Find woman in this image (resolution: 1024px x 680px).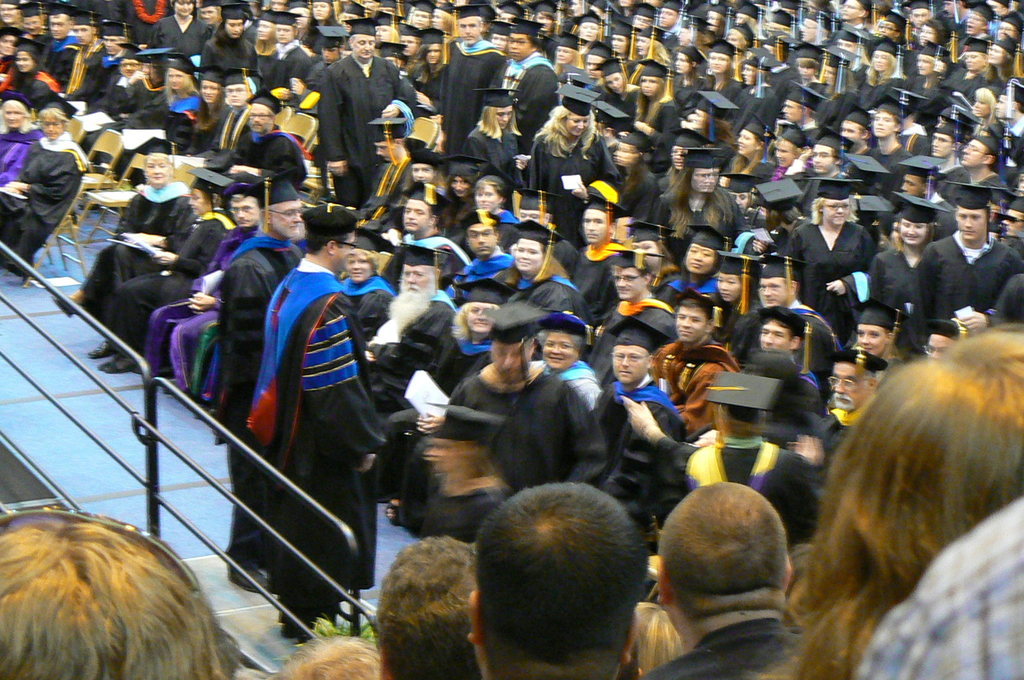
(x1=657, y1=221, x2=732, y2=311).
